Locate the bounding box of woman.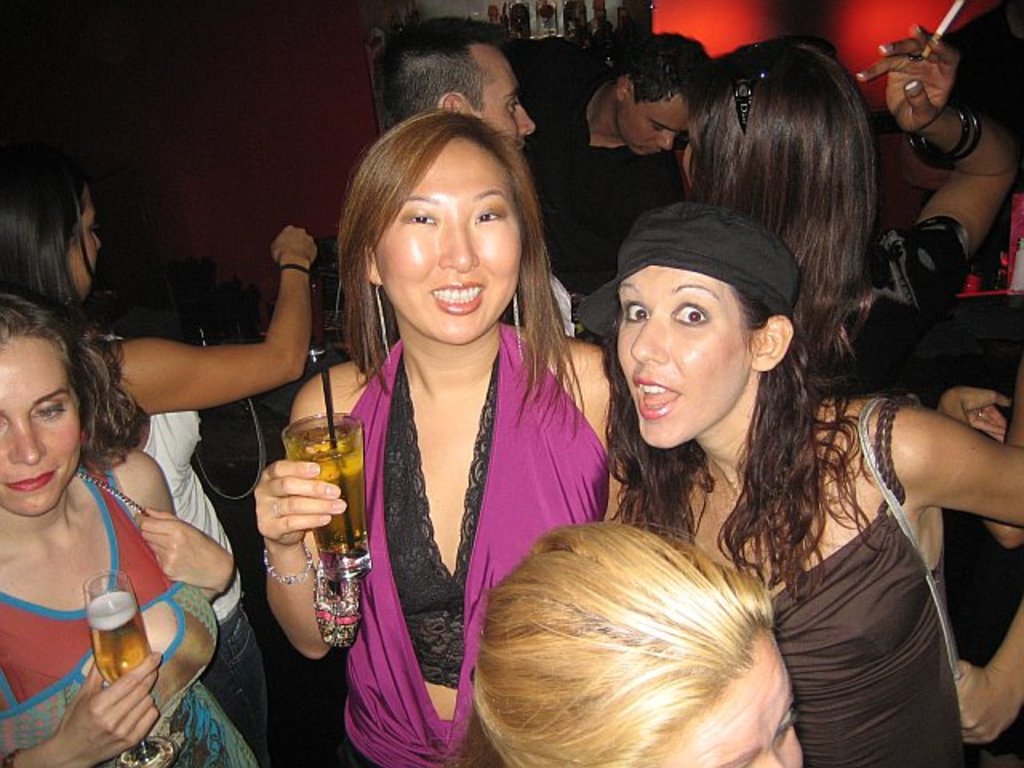
Bounding box: 0, 291, 261, 766.
